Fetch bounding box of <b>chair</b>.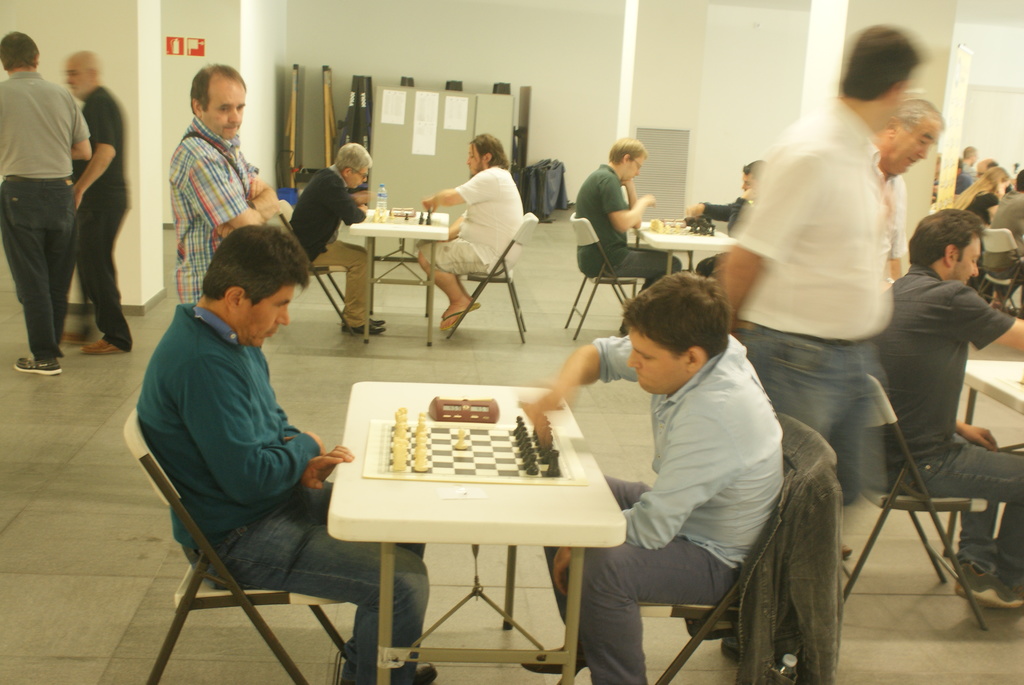
Bbox: [450, 219, 534, 344].
